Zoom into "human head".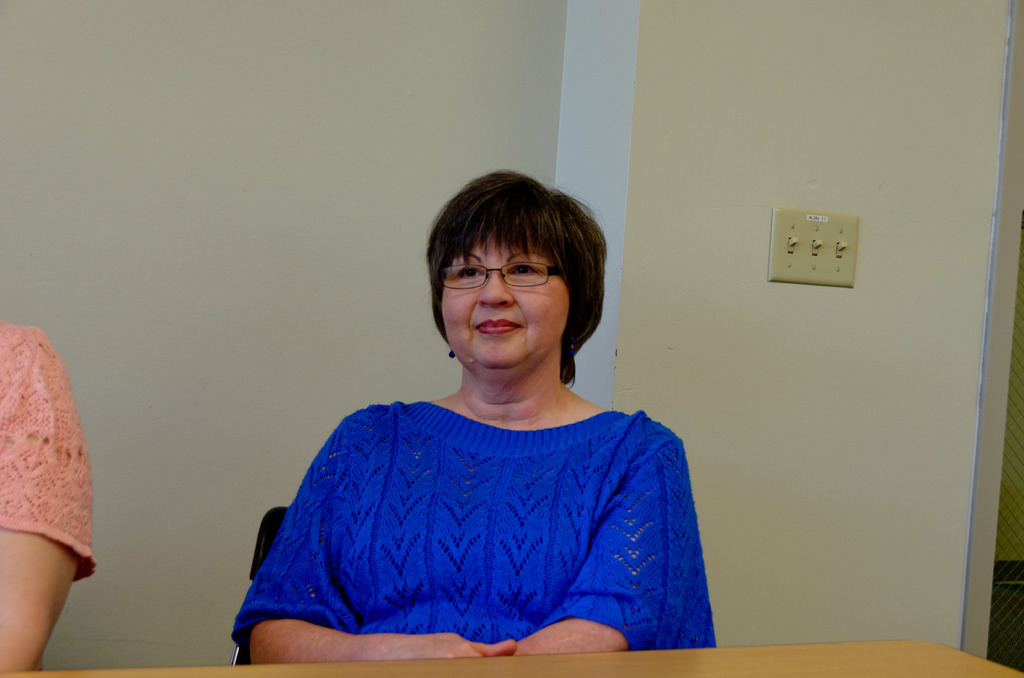
Zoom target: (x1=412, y1=183, x2=600, y2=358).
